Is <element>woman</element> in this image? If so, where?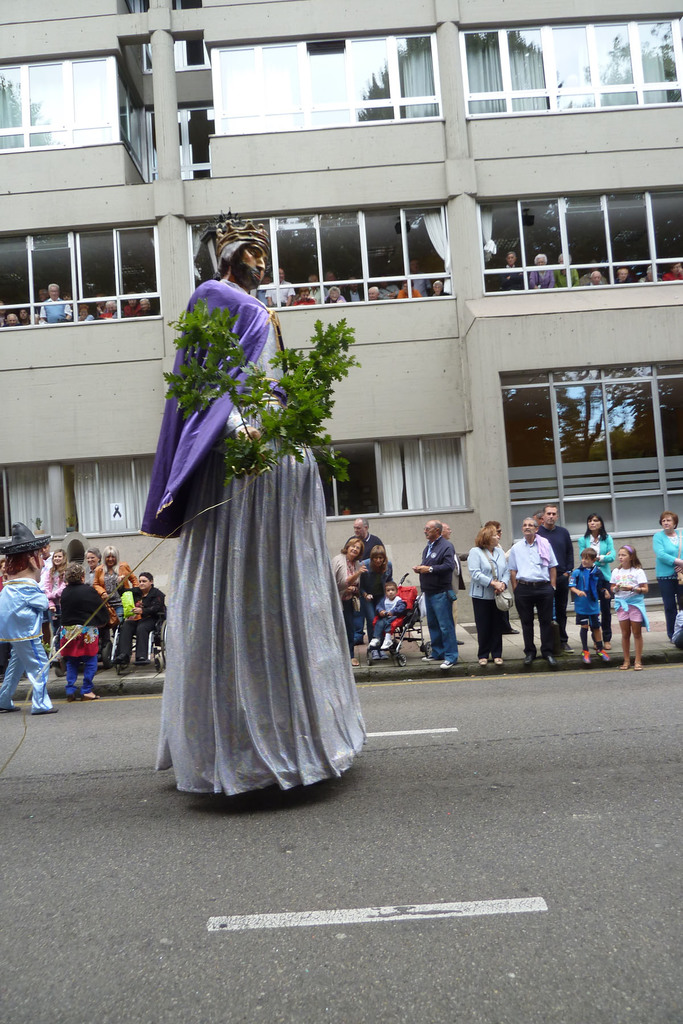
Yes, at (164, 250, 366, 785).
